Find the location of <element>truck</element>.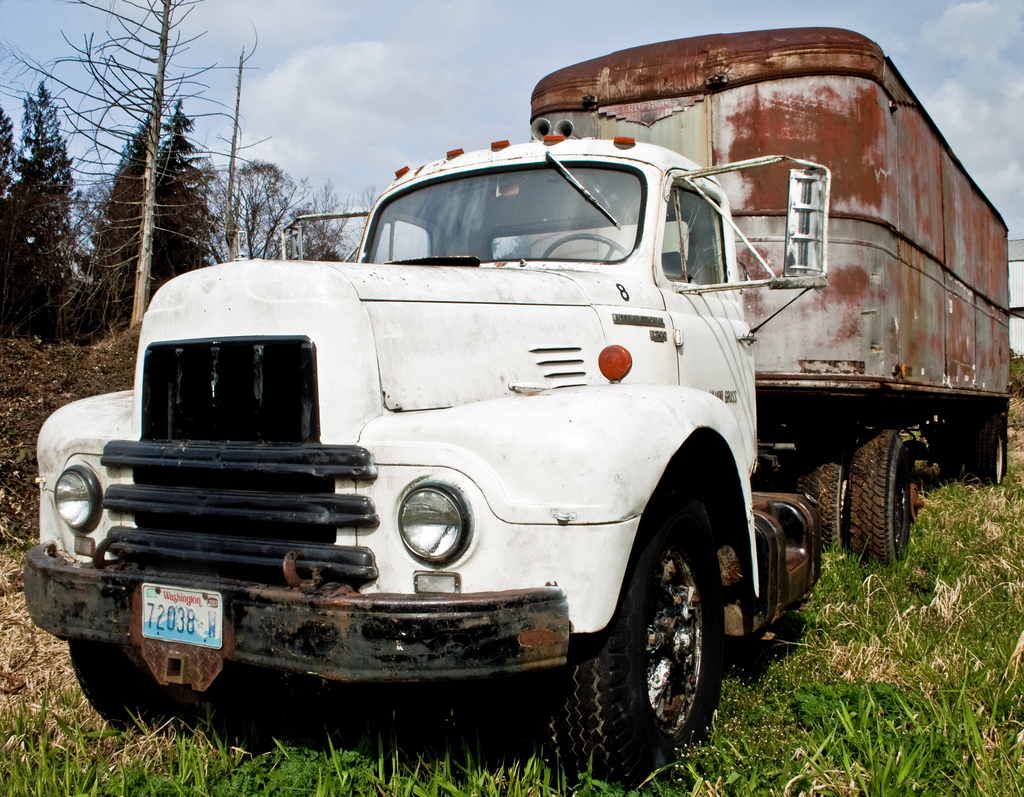
Location: bbox(33, 72, 989, 774).
